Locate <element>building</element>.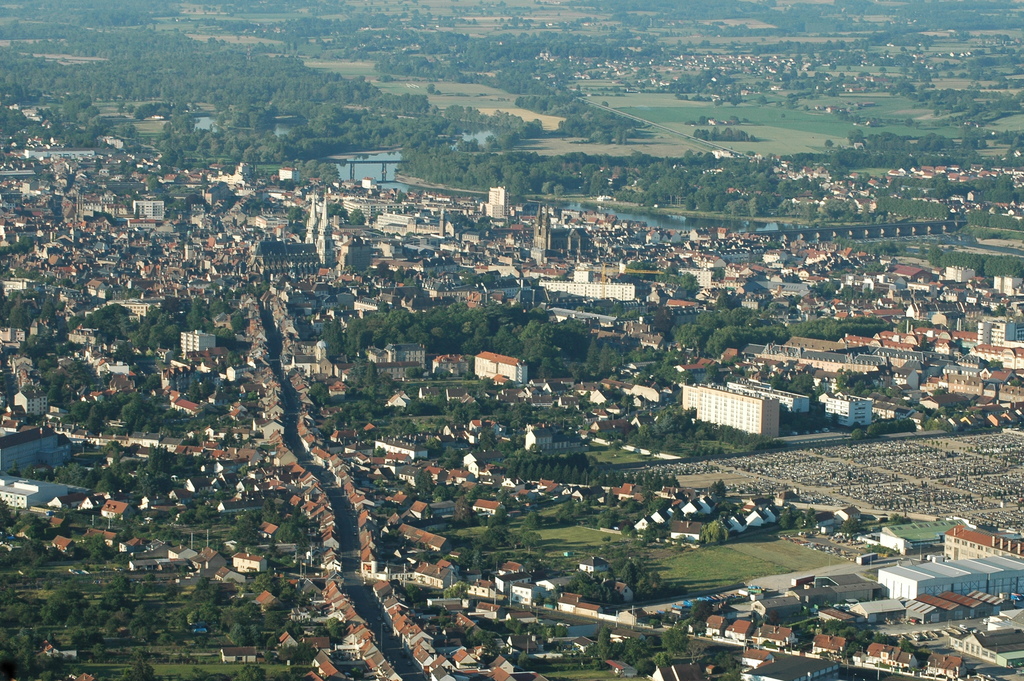
Bounding box: (left=212, top=172, right=243, bottom=186).
